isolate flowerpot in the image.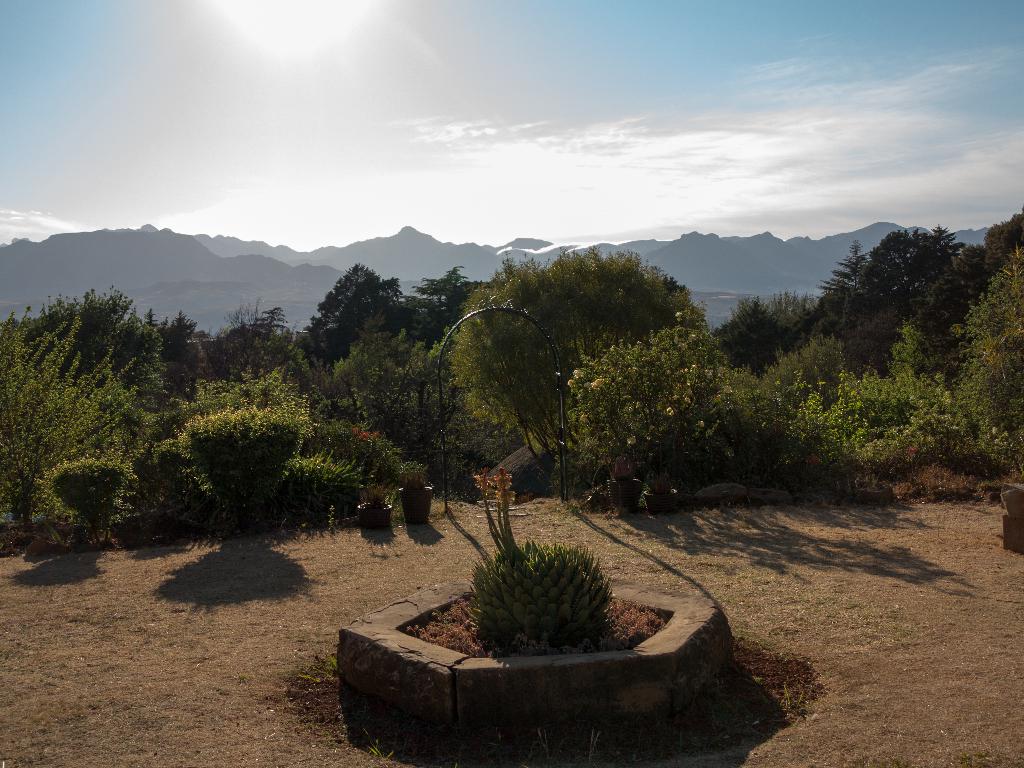
Isolated region: 398/490/436/524.
